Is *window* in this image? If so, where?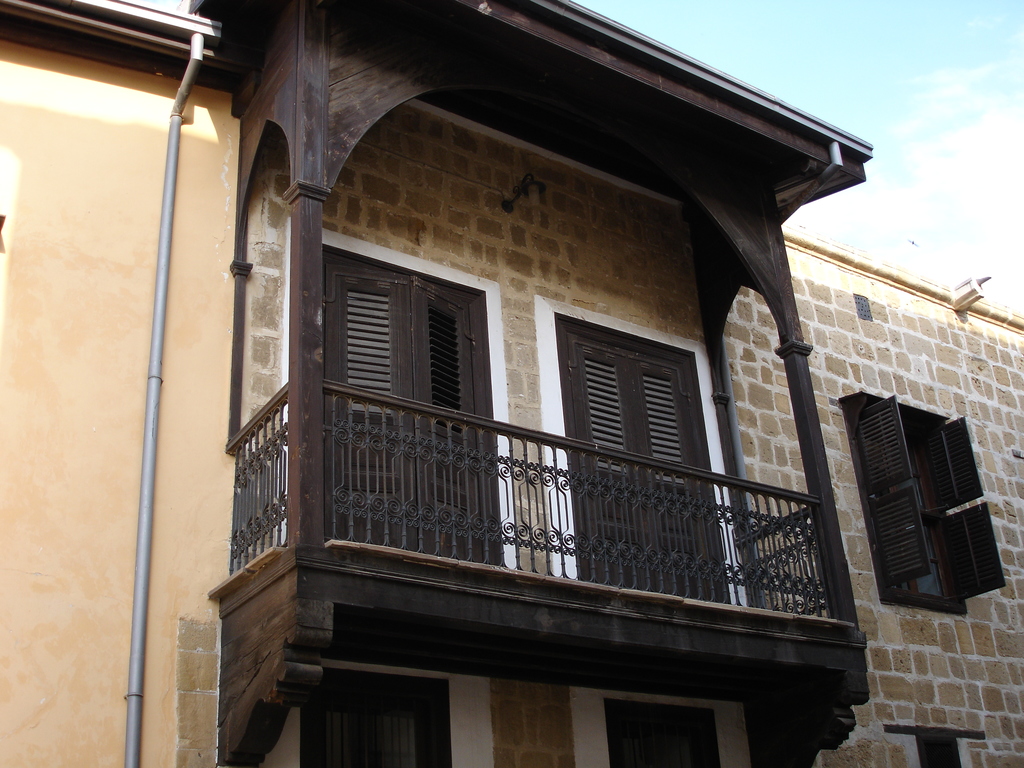
Yes, at crop(556, 312, 732, 609).
